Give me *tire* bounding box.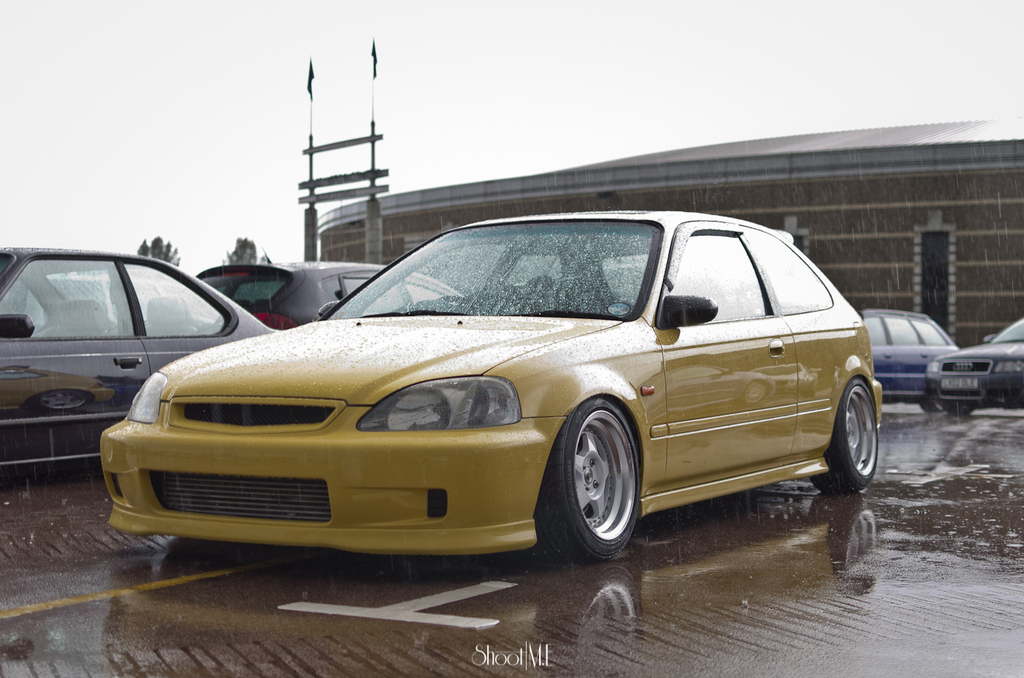
Rect(554, 388, 654, 567).
